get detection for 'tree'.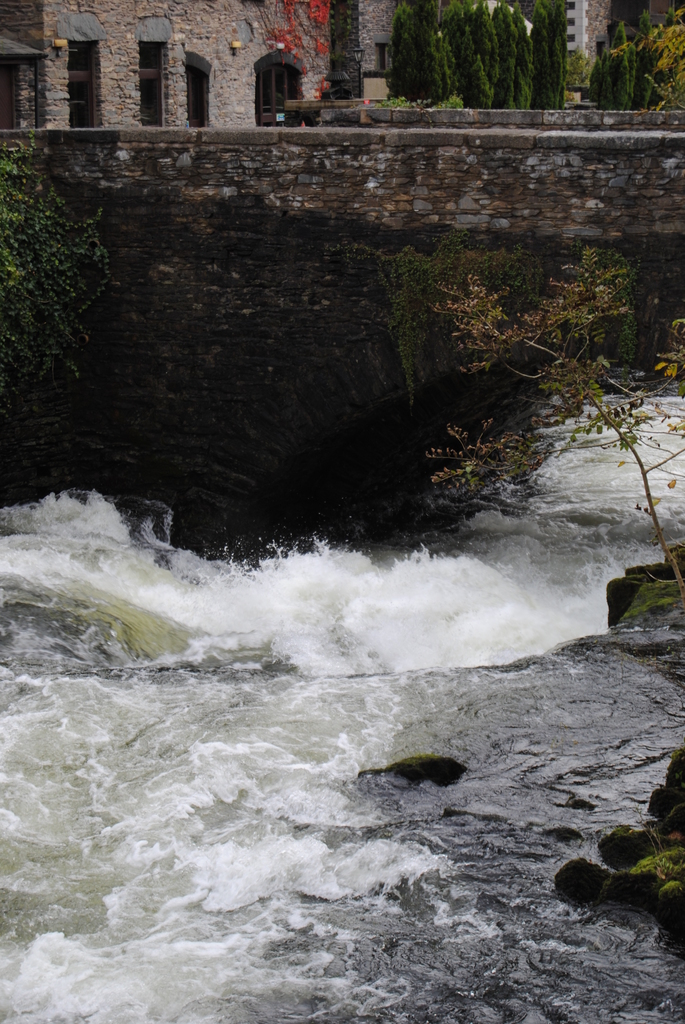
Detection: region(438, 244, 684, 616).
